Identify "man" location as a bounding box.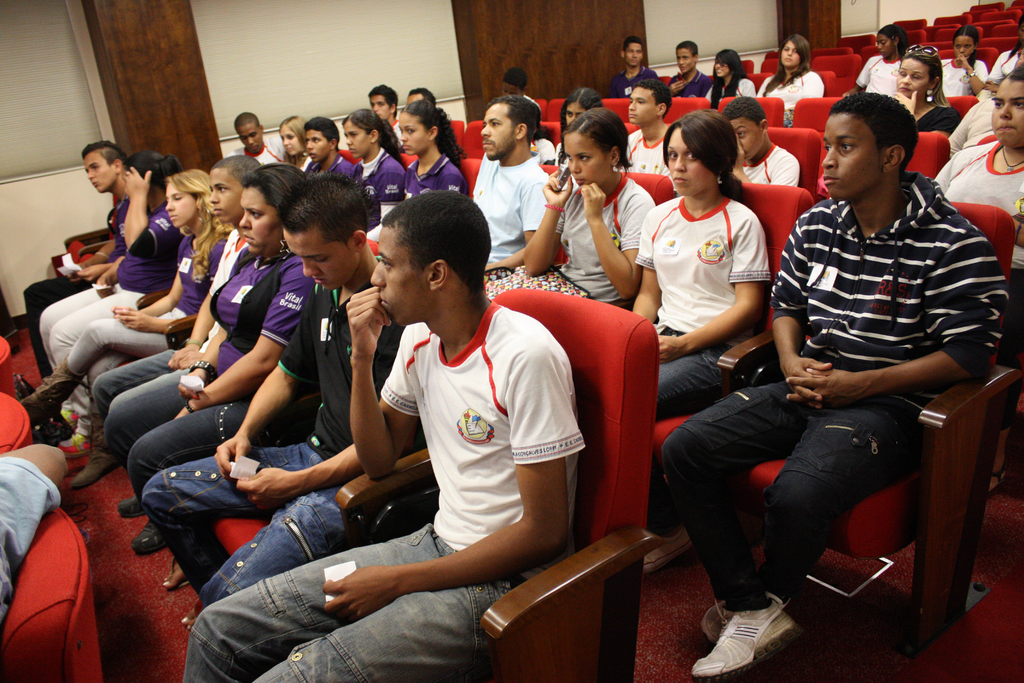
696, 93, 1004, 666.
